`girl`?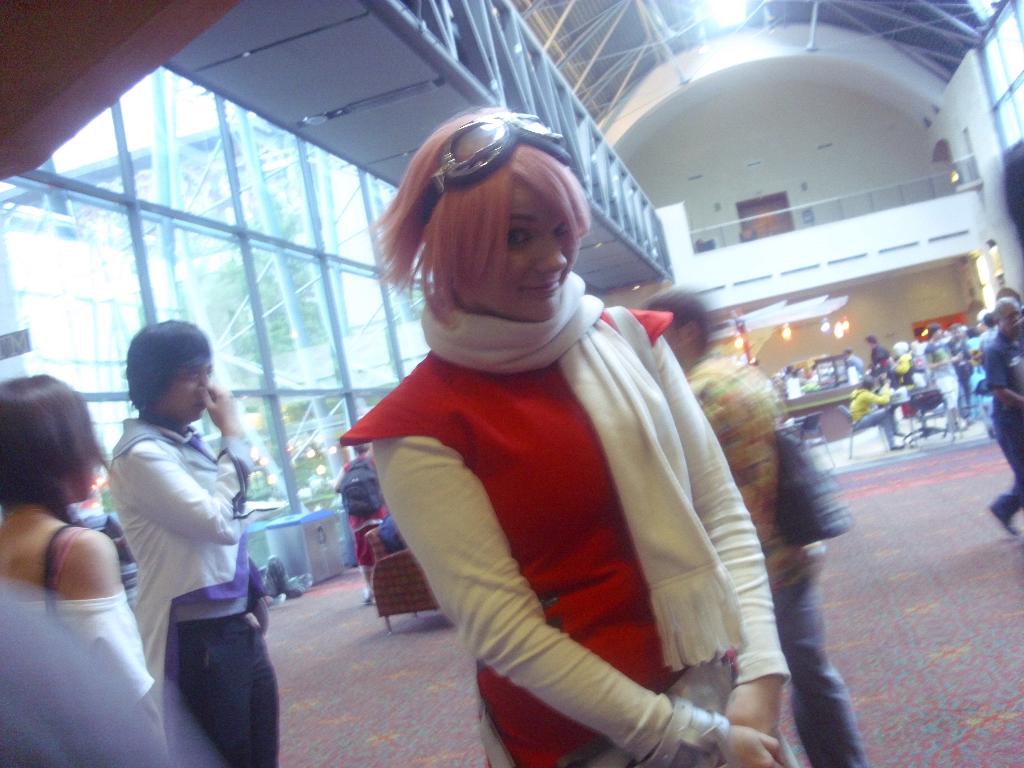
Rect(337, 107, 791, 767)
